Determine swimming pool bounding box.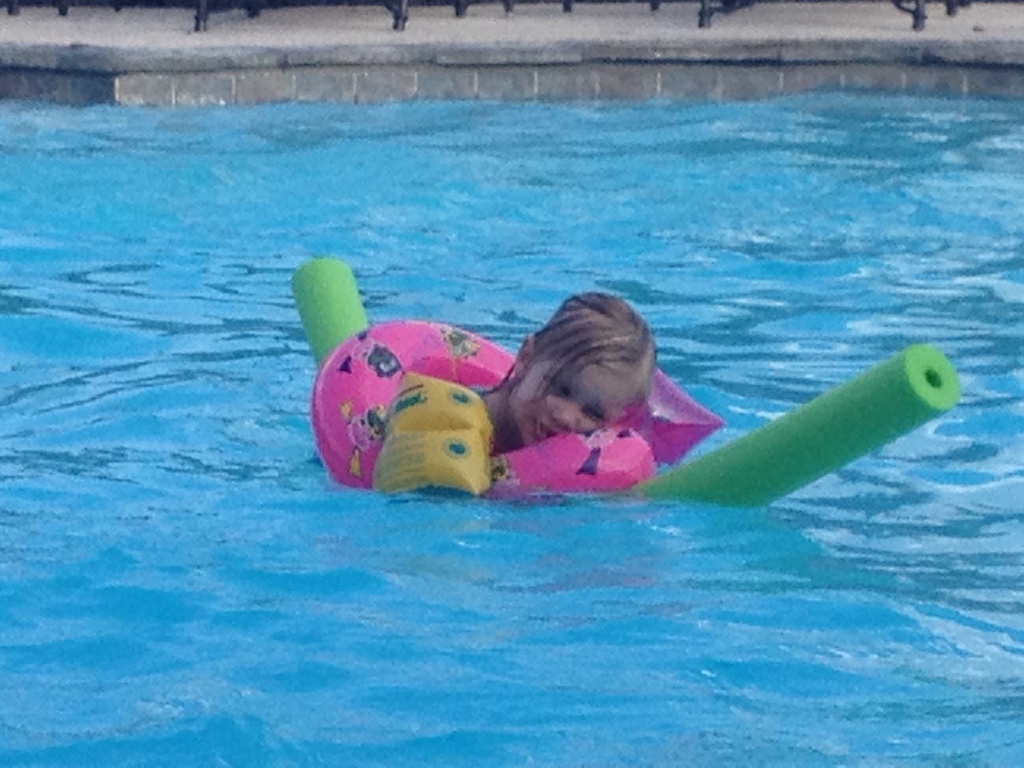
Determined: (x1=47, y1=2, x2=1000, y2=707).
